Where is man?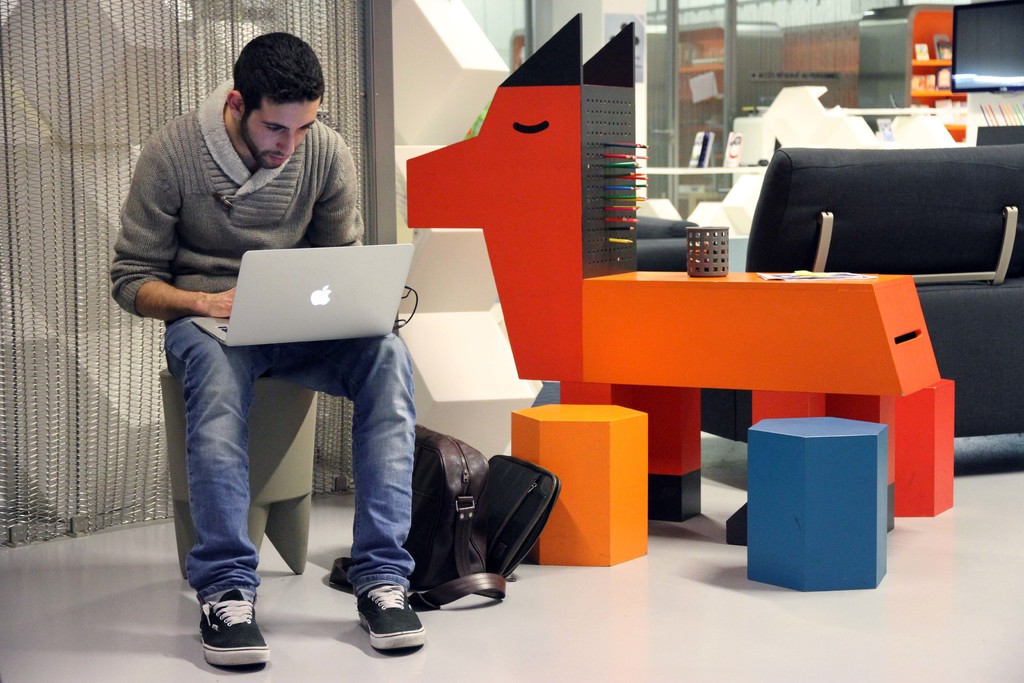
[109,65,414,606].
